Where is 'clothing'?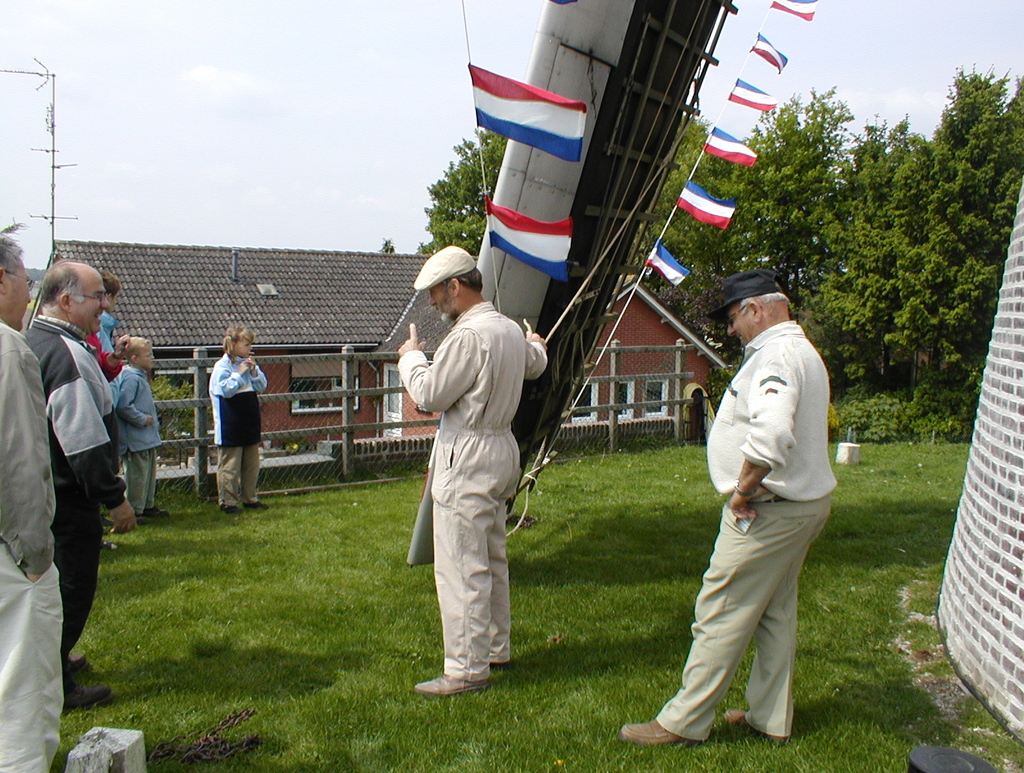
<bbox>90, 307, 114, 352</bbox>.
